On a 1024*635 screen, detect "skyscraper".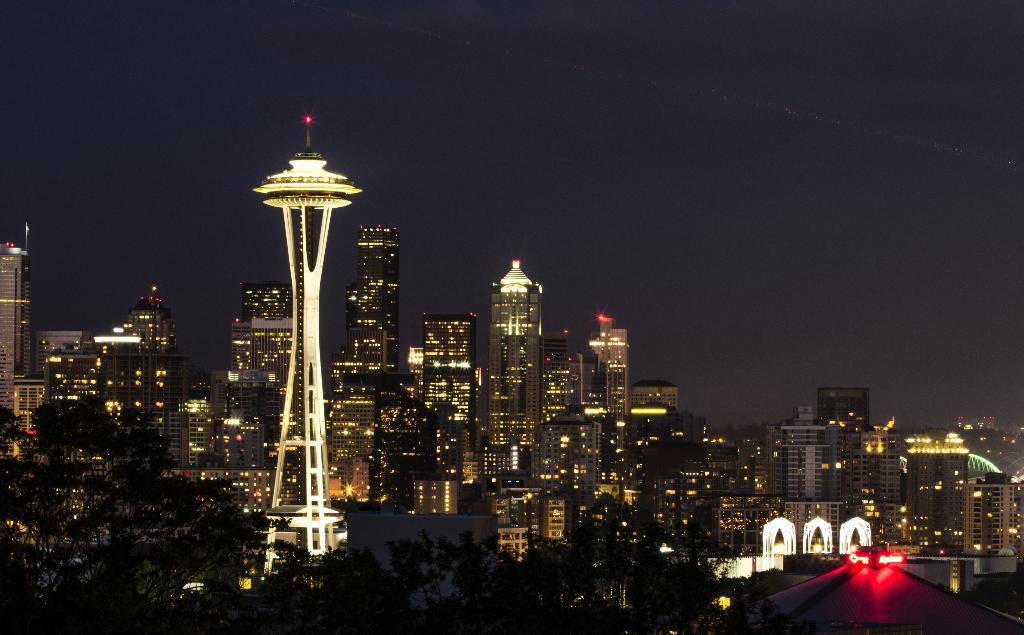
region(352, 220, 398, 367).
